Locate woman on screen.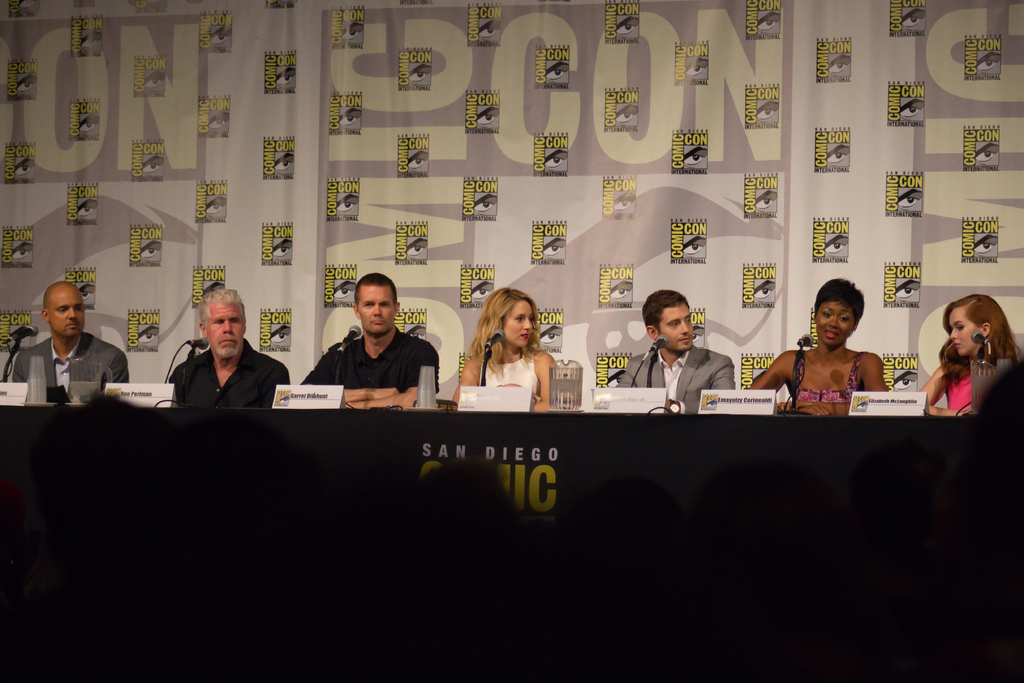
On screen at [left=921, top=291, right=1015, bottom=420].
